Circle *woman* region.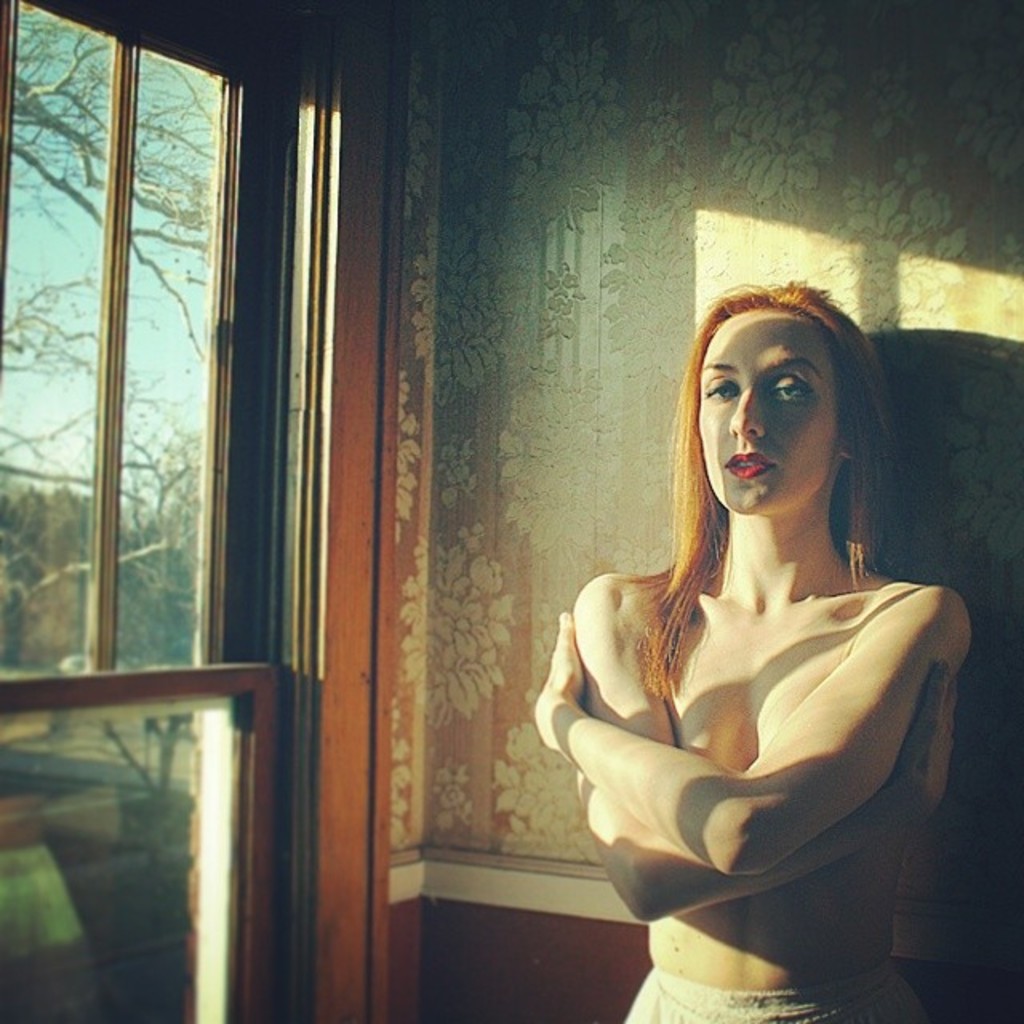
Region: [528, 277, 976, 1022].
